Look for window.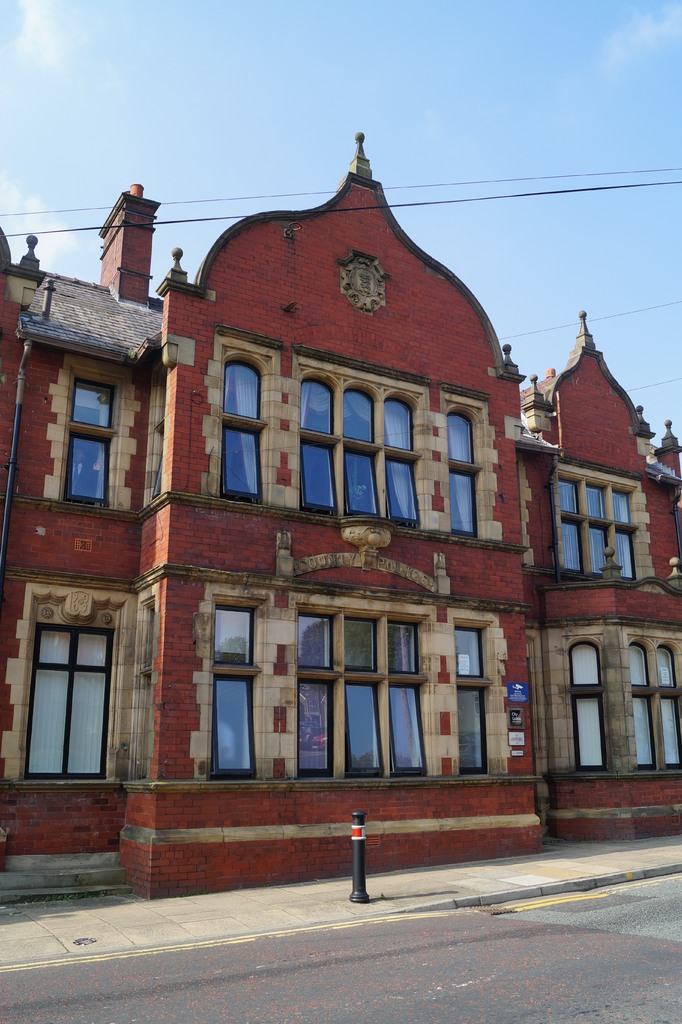
Found: pyautogui.locateOnScreen(387, 393, 420, 527).
